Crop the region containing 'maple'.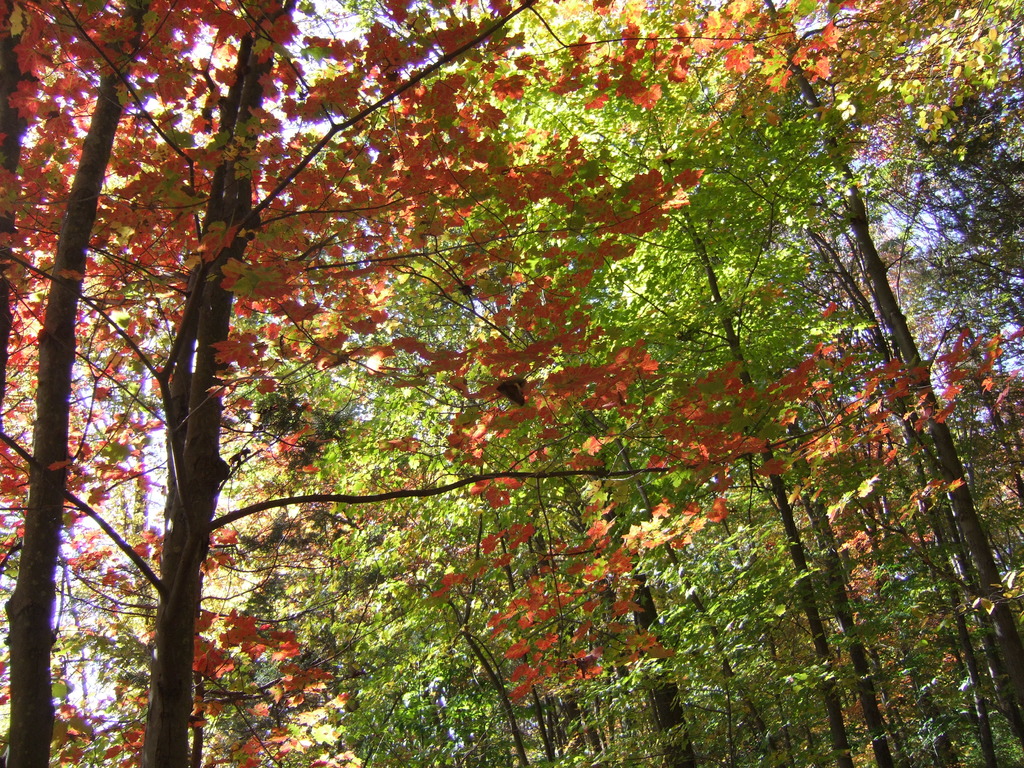
Crop region: (0,0,1023,767).
